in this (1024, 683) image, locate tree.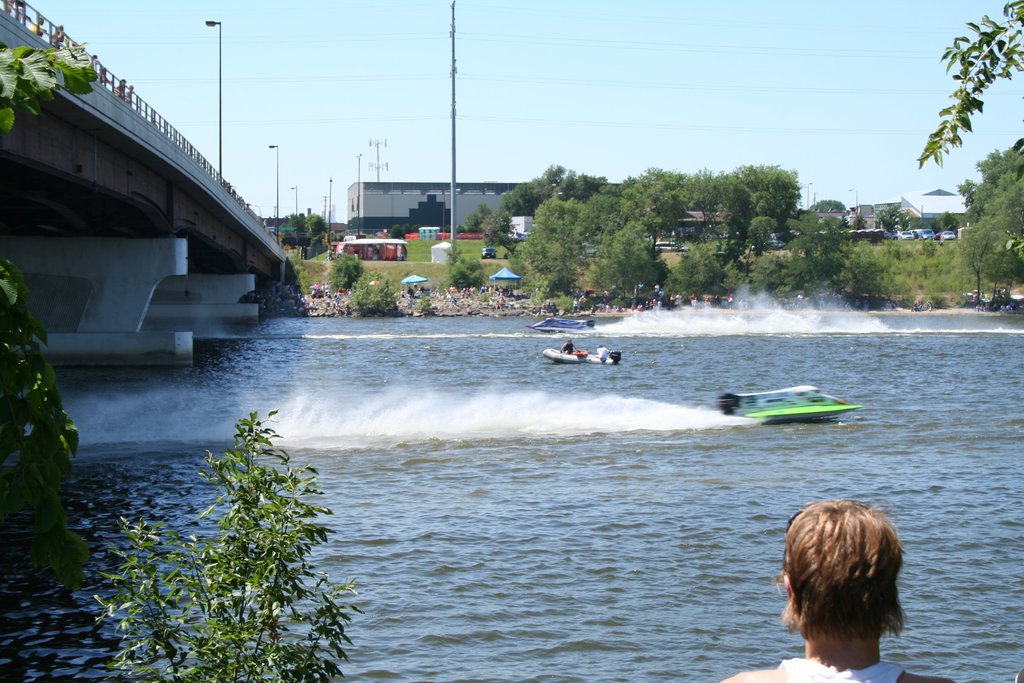
Bounding box: <bbox>0, 40, 102, 602</bbox>.
